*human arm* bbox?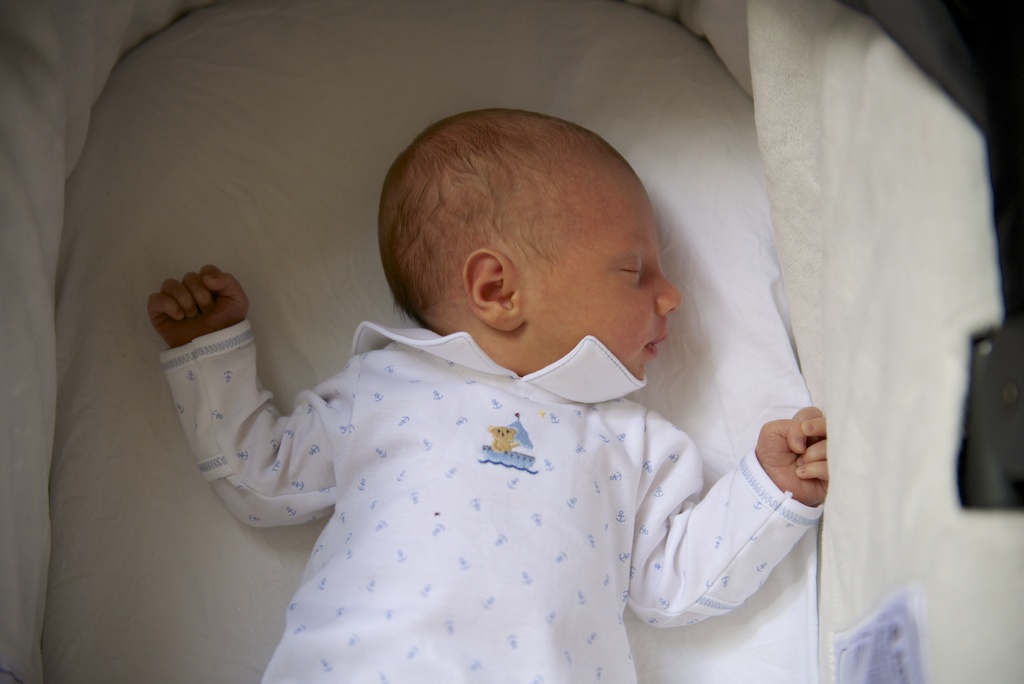
{"x1": 141, "y1": 263, "x2": 335, "y2": 536}
